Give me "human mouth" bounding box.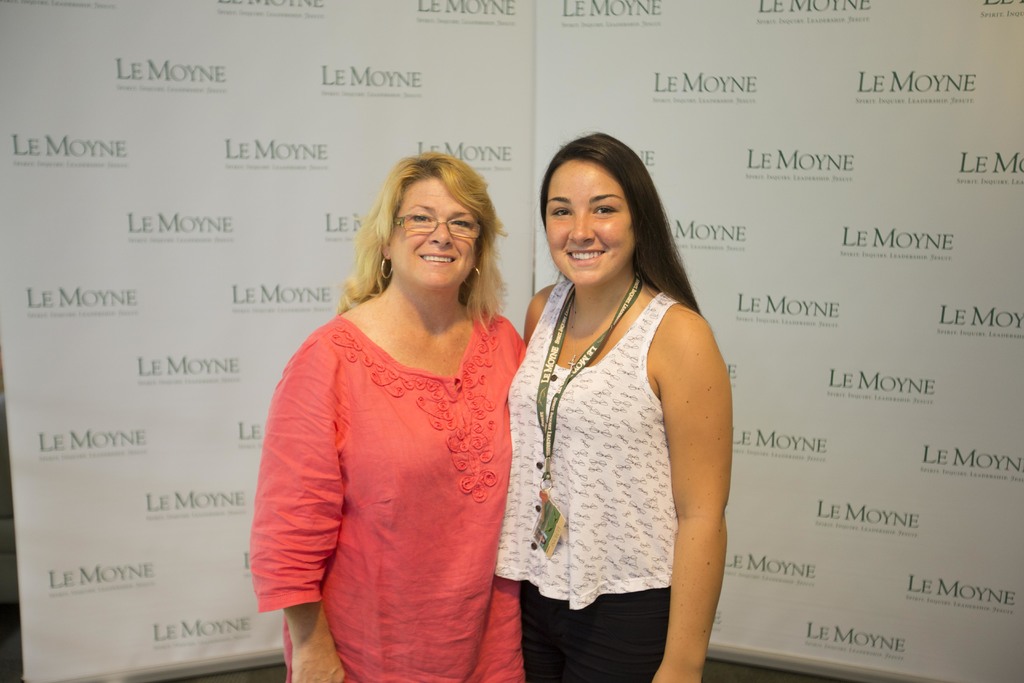
{"x1": 420, "y1": 254, "x2": 456, "y2": 267}.
